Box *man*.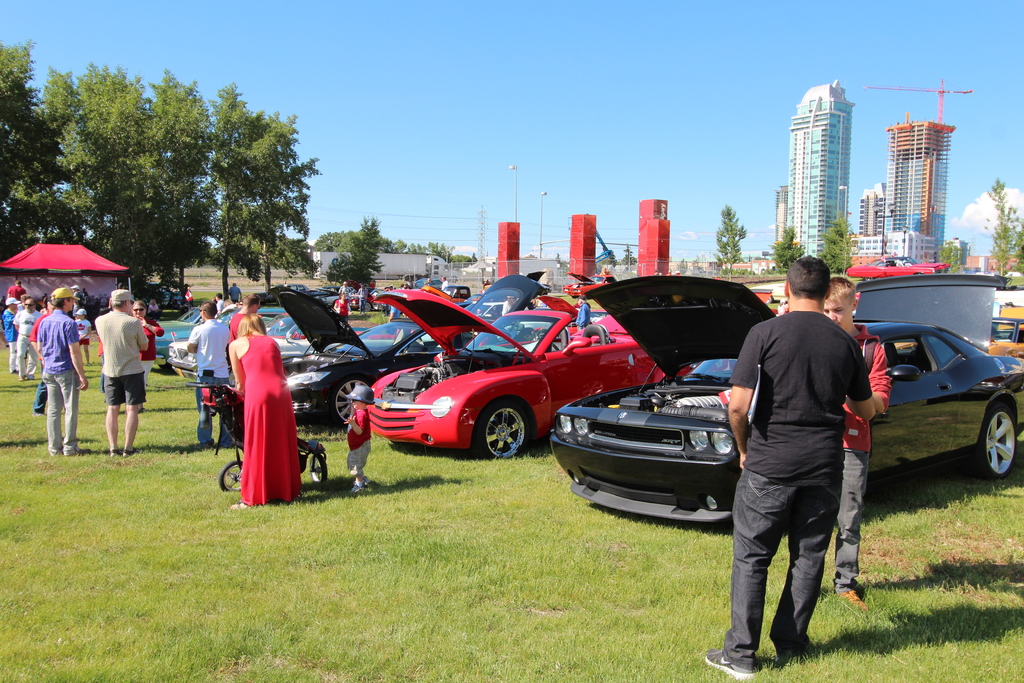
(38, 287, 86, 454).
